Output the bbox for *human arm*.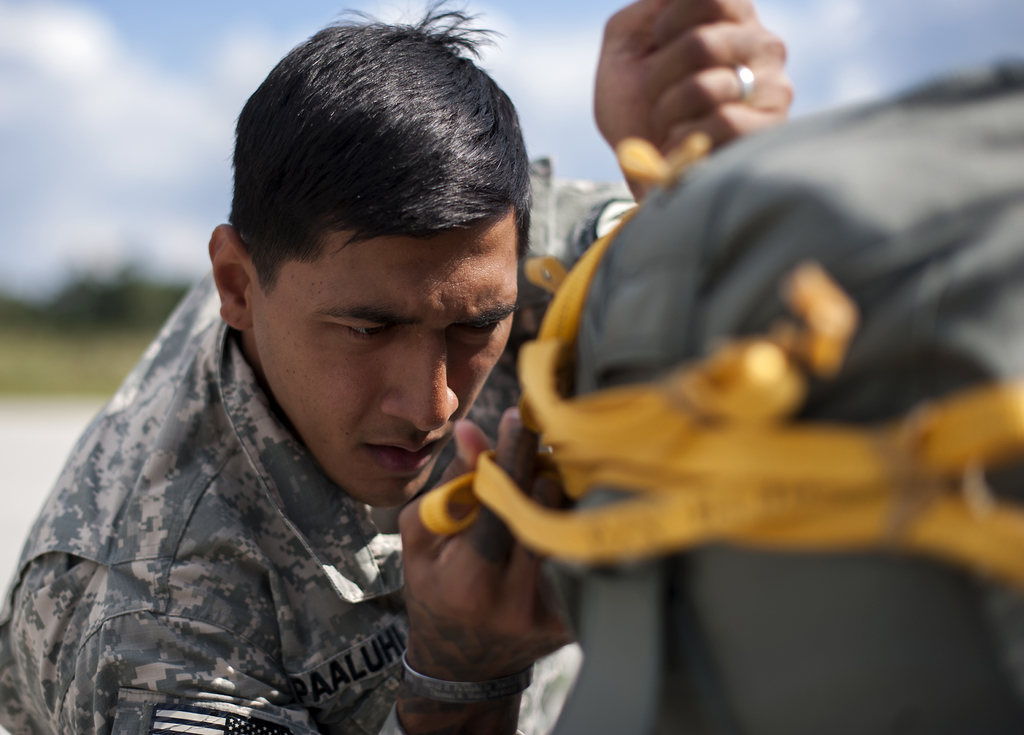
[583, 0, 843, 193].
